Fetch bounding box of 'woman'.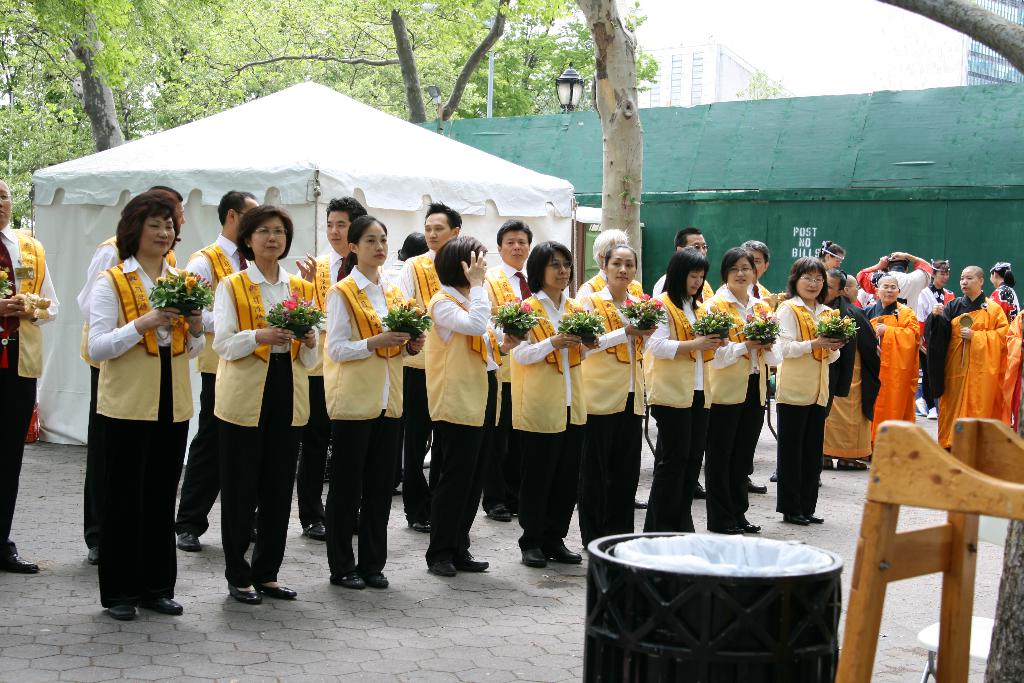
Bbox: 984, 259, 1016, 316.
